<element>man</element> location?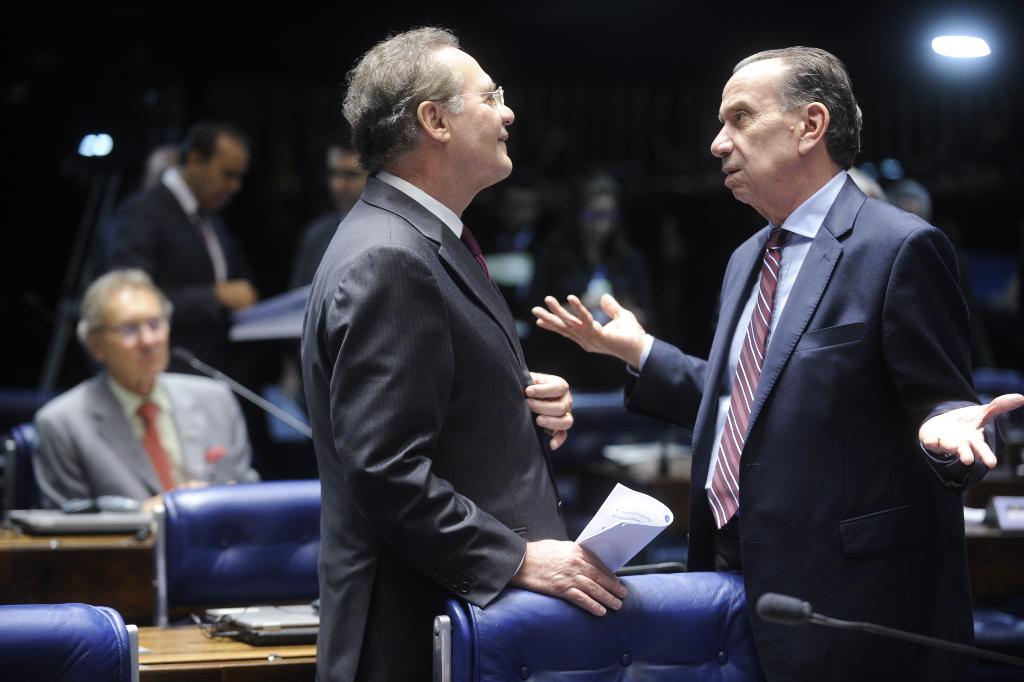
x1=49, y1=127, x2=267, y2=394
